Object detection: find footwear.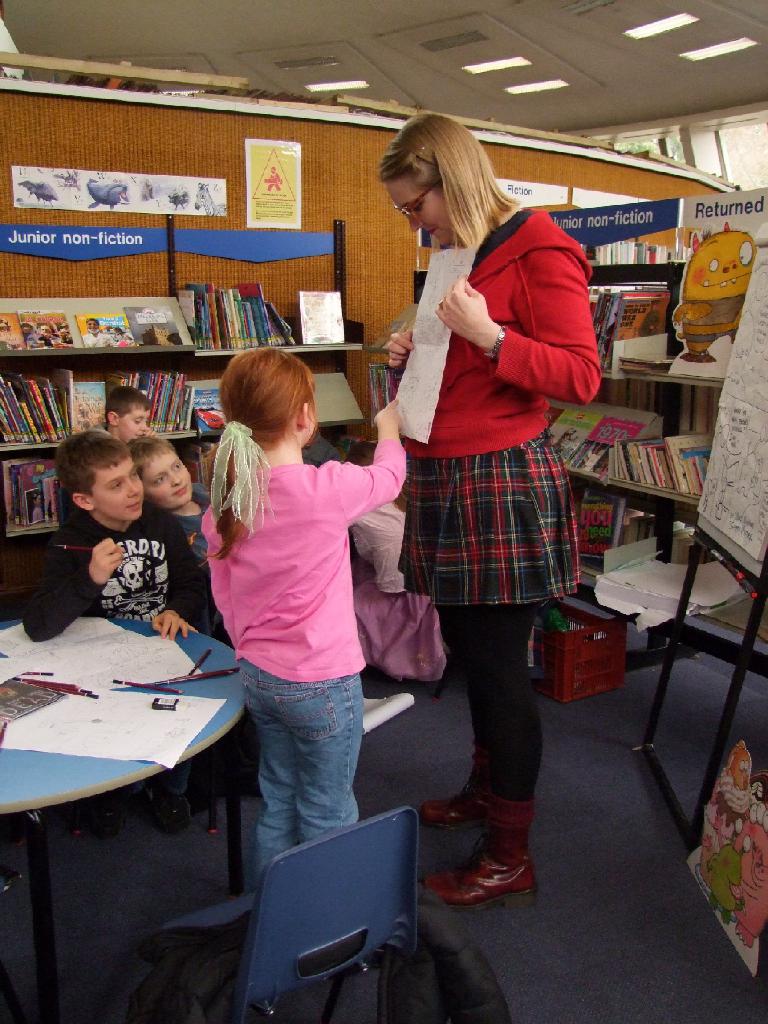
rect(425, 753, 483, 825).
